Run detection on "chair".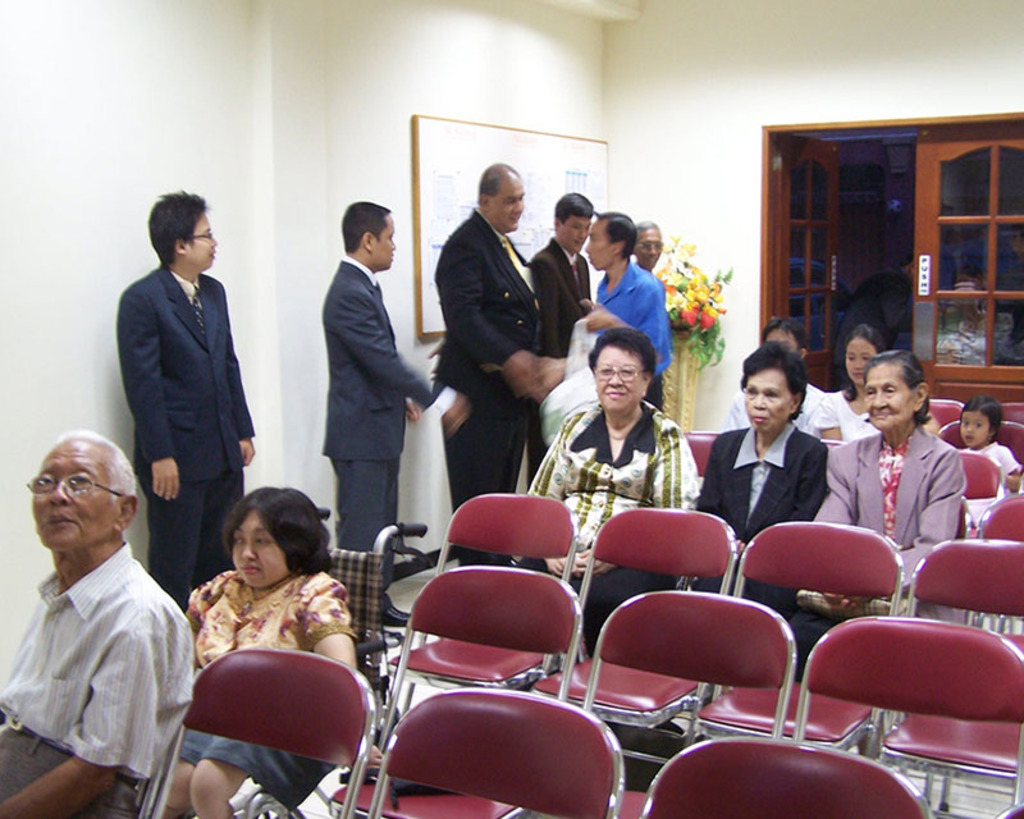
Result: left=554, top=499, right=744, bottom=818.
